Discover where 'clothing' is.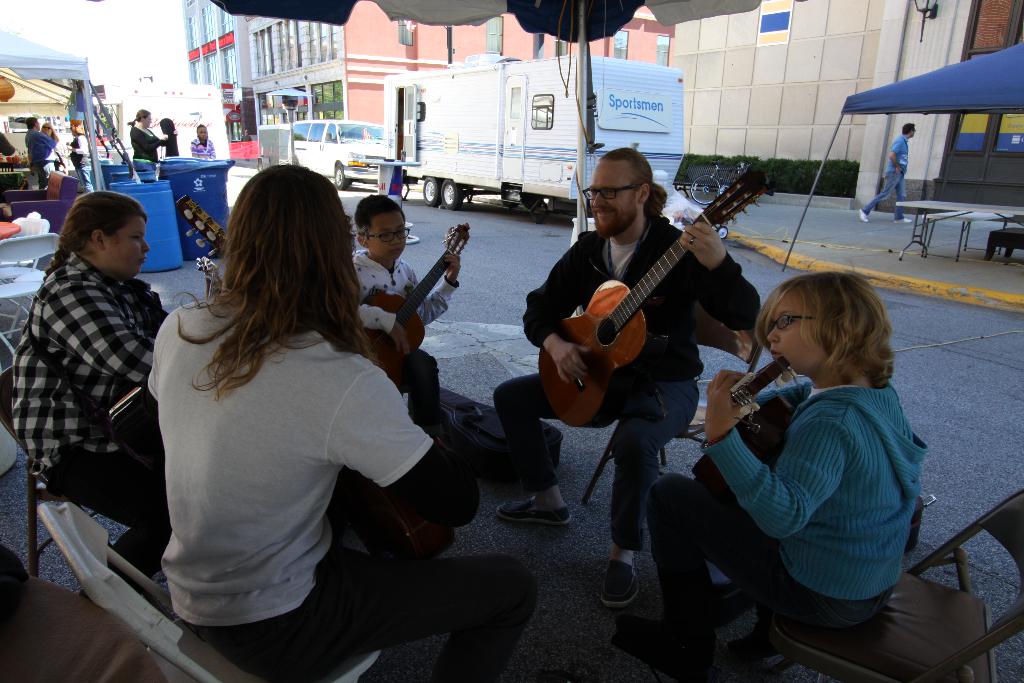
Discovered at detection(498, 224, 746, 543).
